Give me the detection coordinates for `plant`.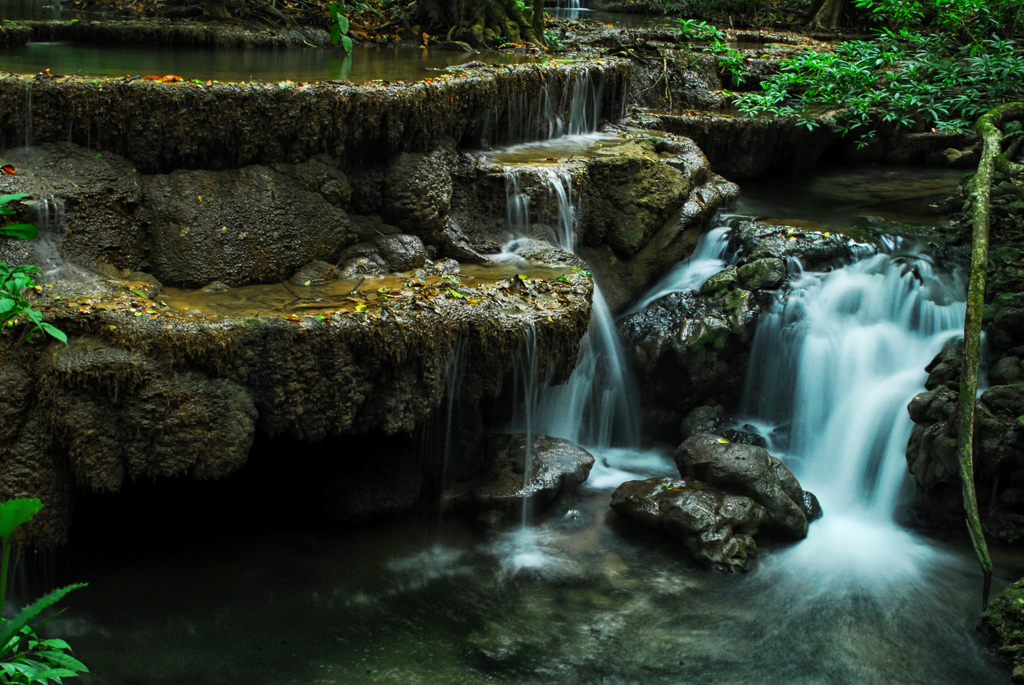
locate(0, 193, 72, 345).
